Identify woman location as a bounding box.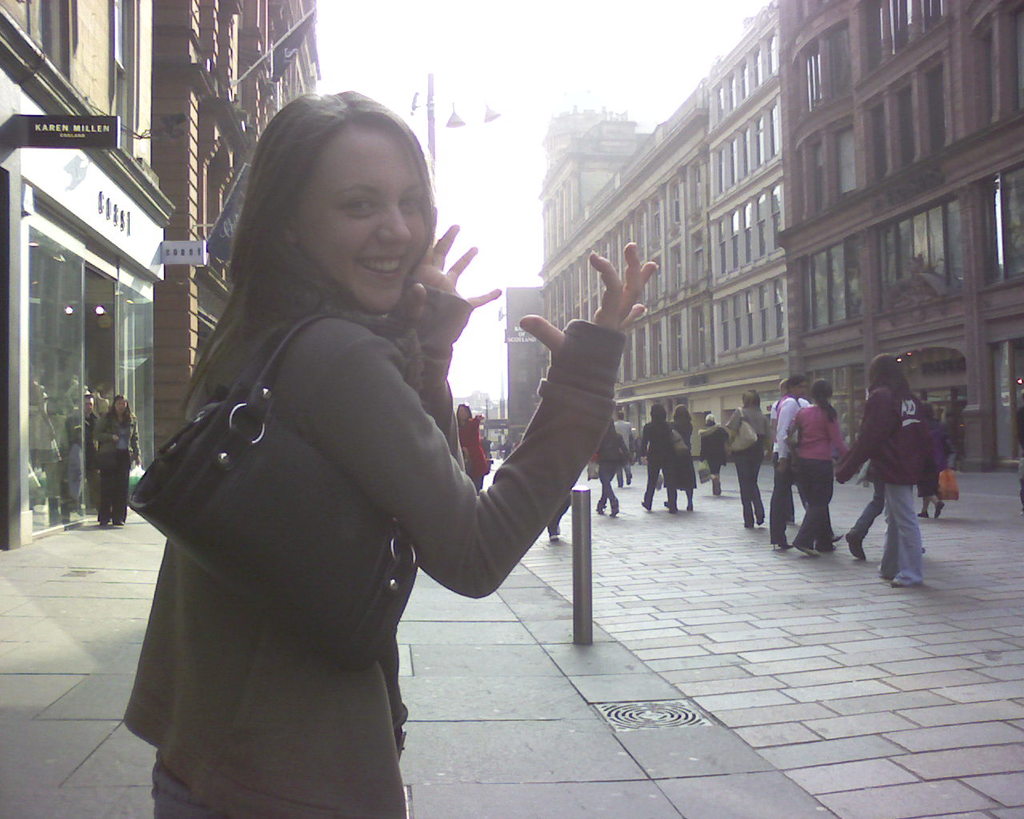
665, 401, 694, 512.
